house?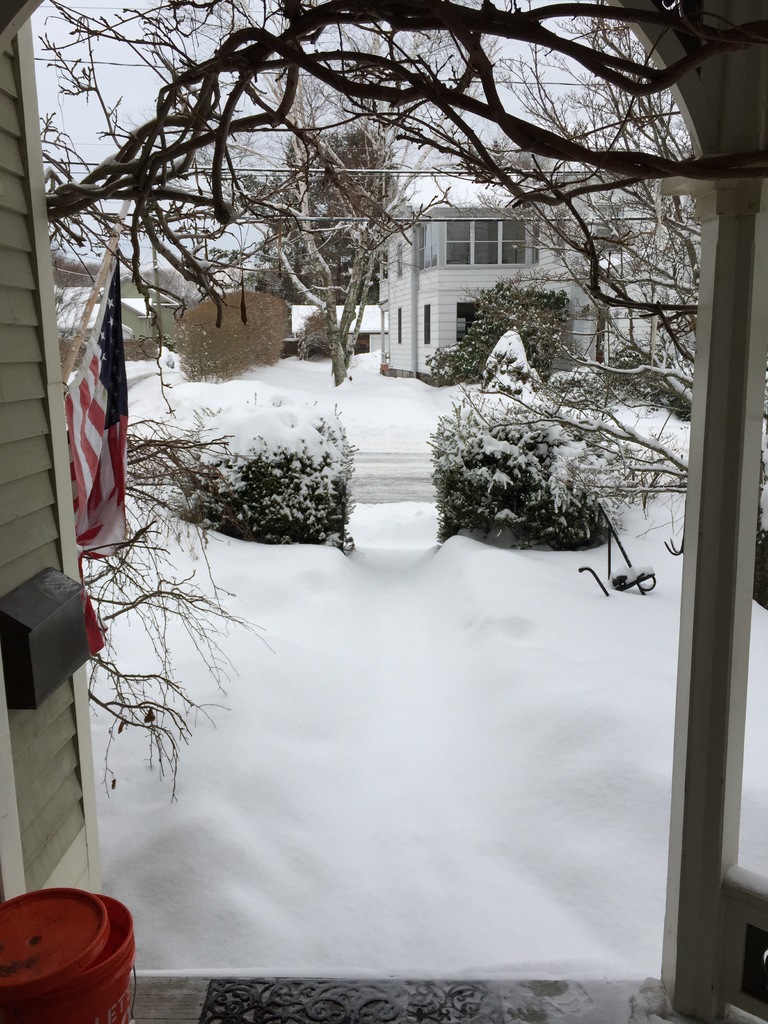
x1=92, y1=267, x2=186, y2=349
